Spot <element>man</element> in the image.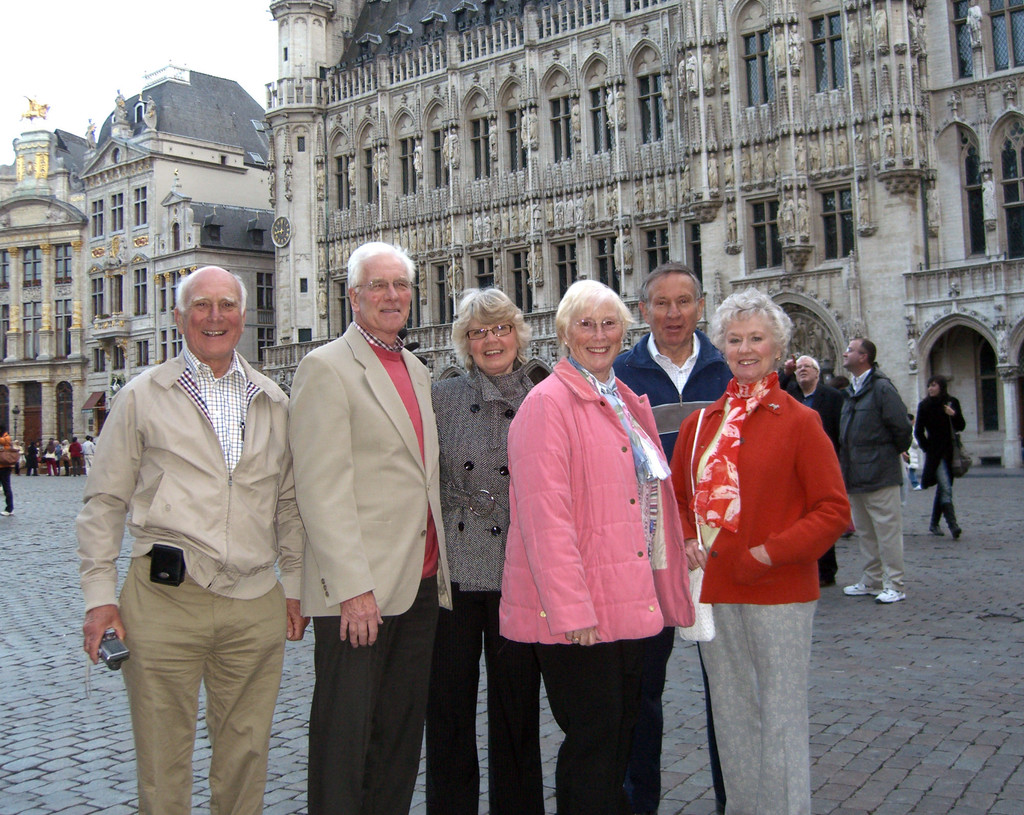
<element>man</element> found at <region>83, 232, 312, 814</region>.
